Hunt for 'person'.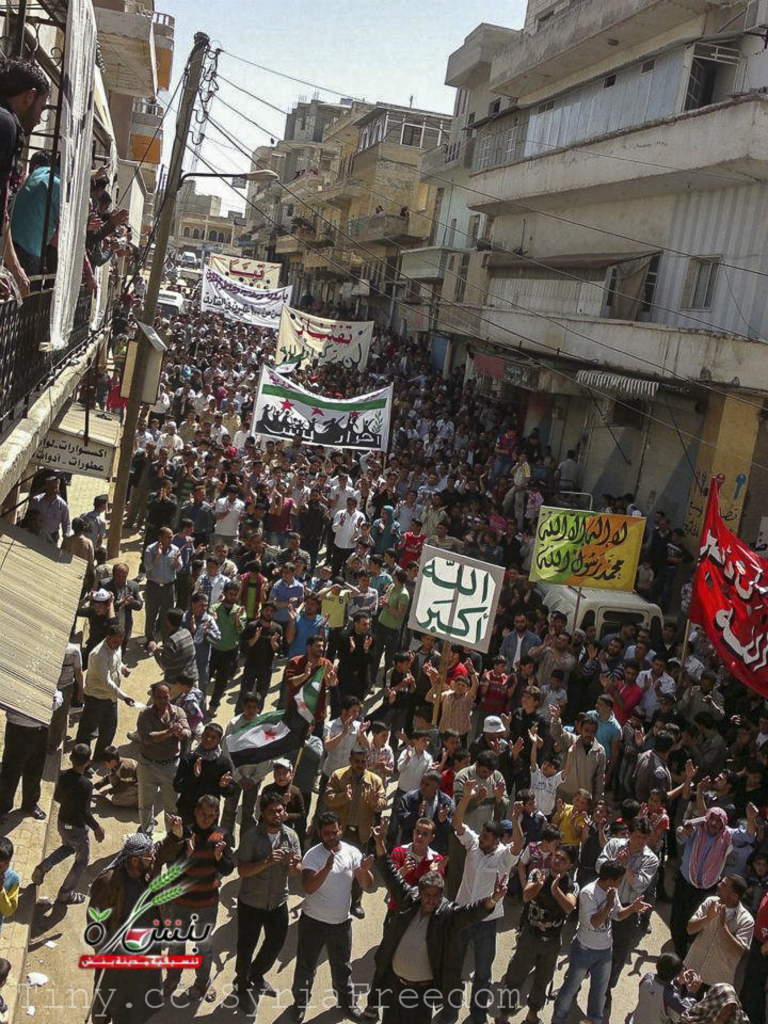
Hunted down at box(366, 506, 398, 564).
